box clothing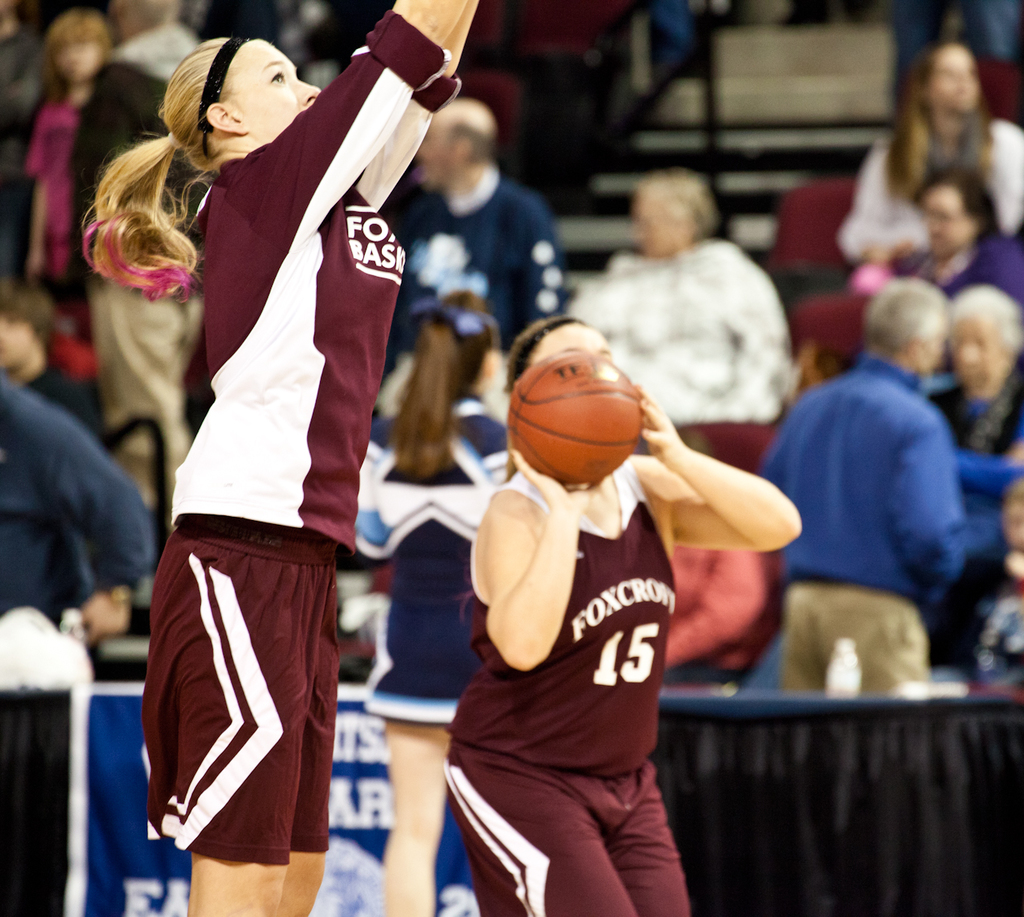
(360,392,520,723)
